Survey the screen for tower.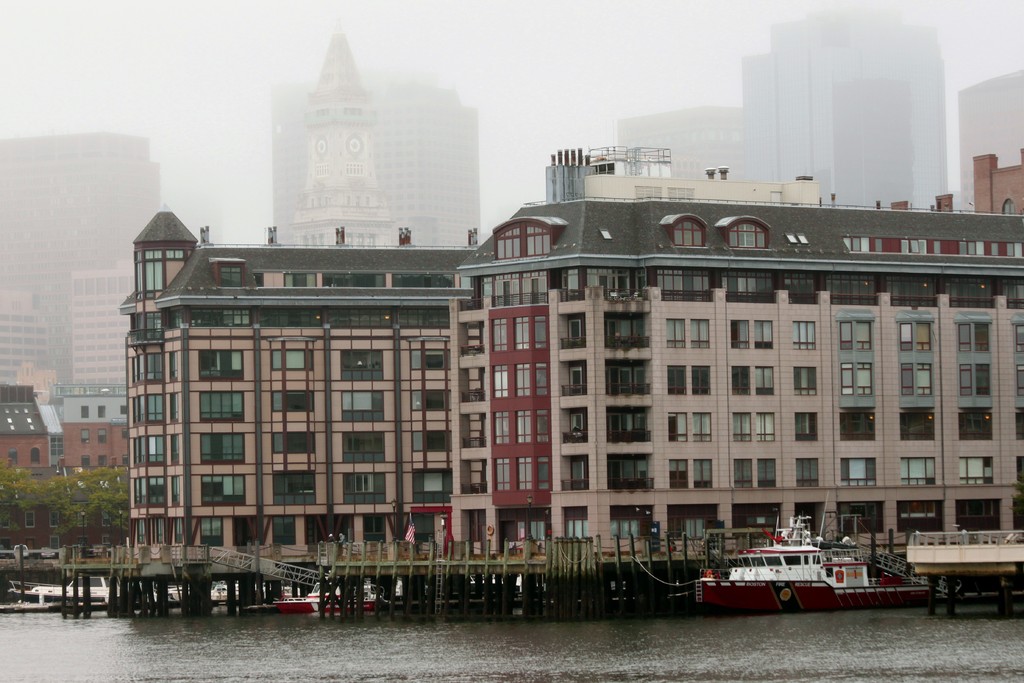
Survey found: {"left": 0, "top": 129, "right": 166, "bottom": 389}.
